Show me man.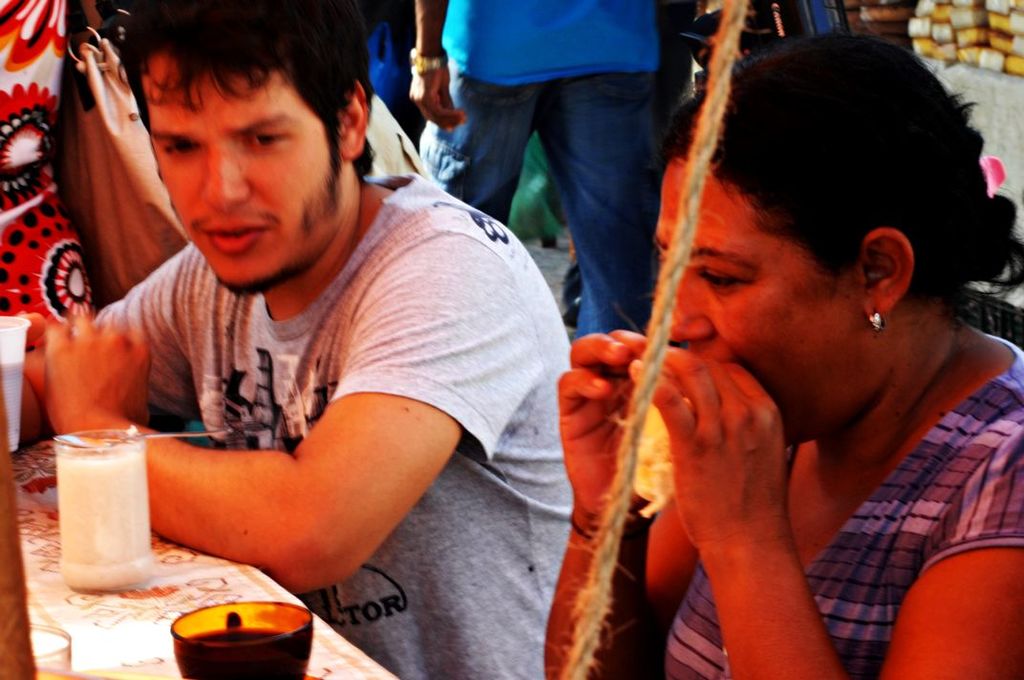
man is here: <box>409,0,664,341</box>.
